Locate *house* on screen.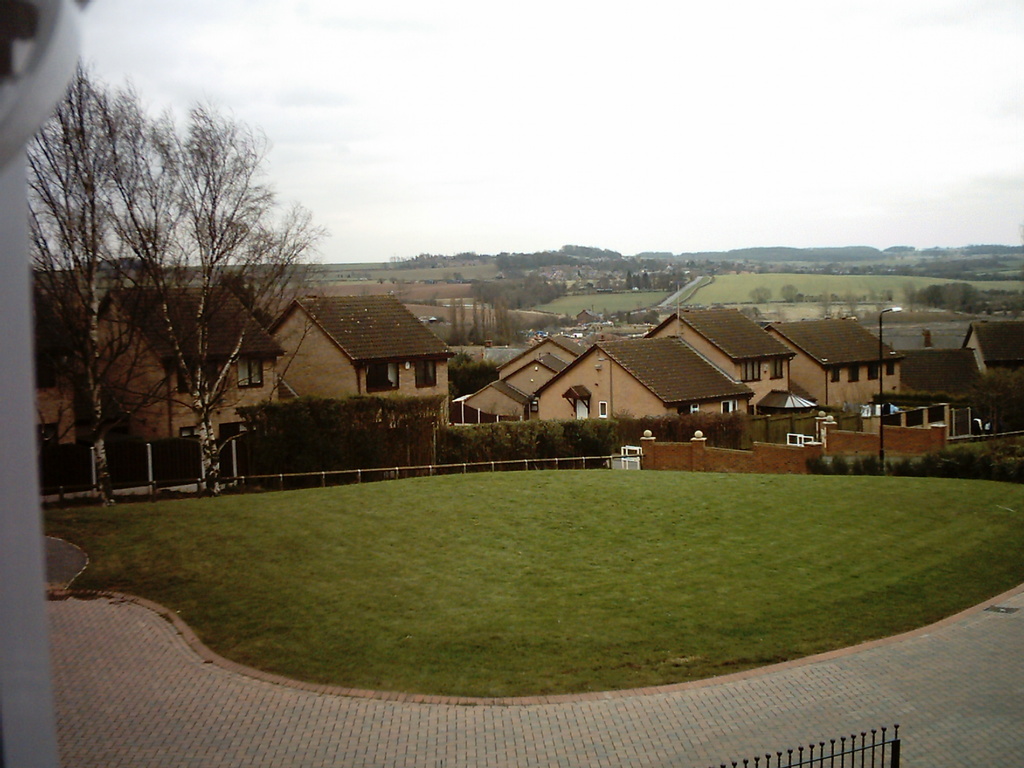
On screen at BBox(255, 285, 458, 421).
